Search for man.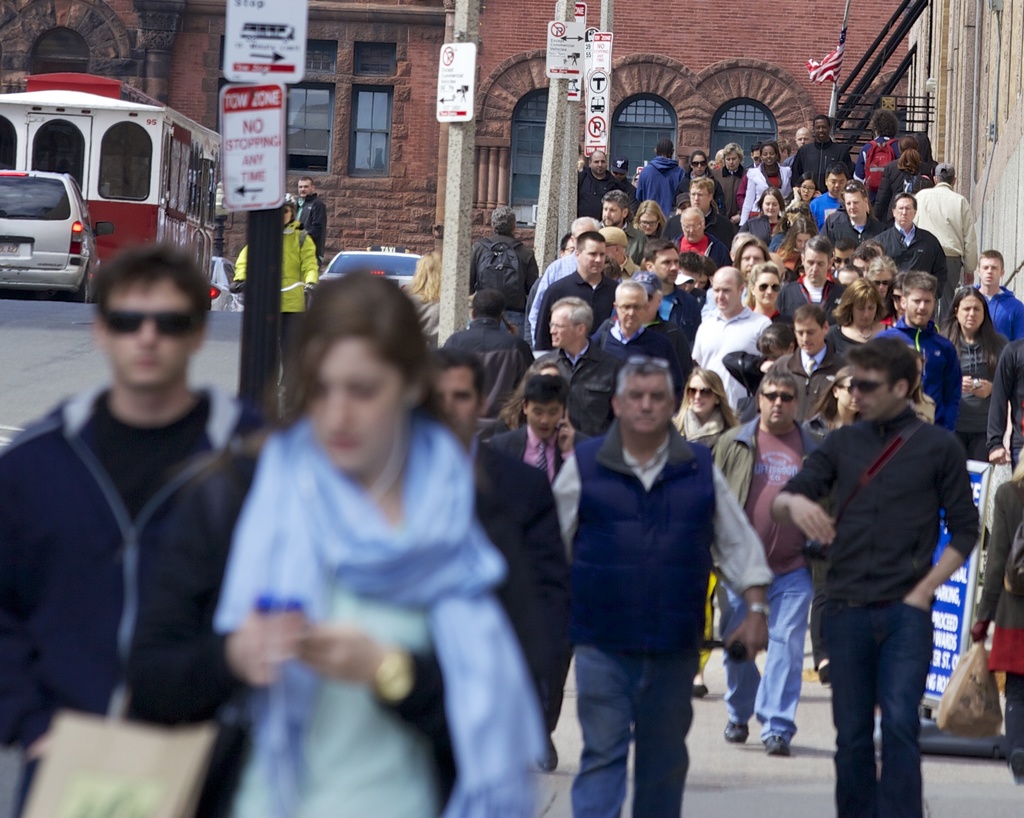
Found at 968 248 1023 346.
